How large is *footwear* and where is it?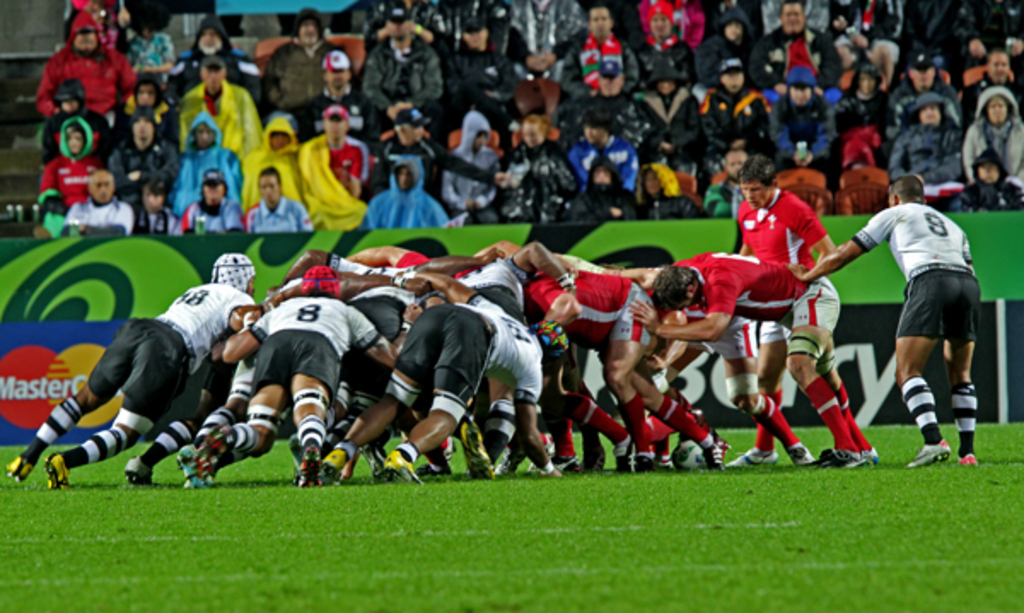
Bounding box: BBox(365, 439, 398, 482).
